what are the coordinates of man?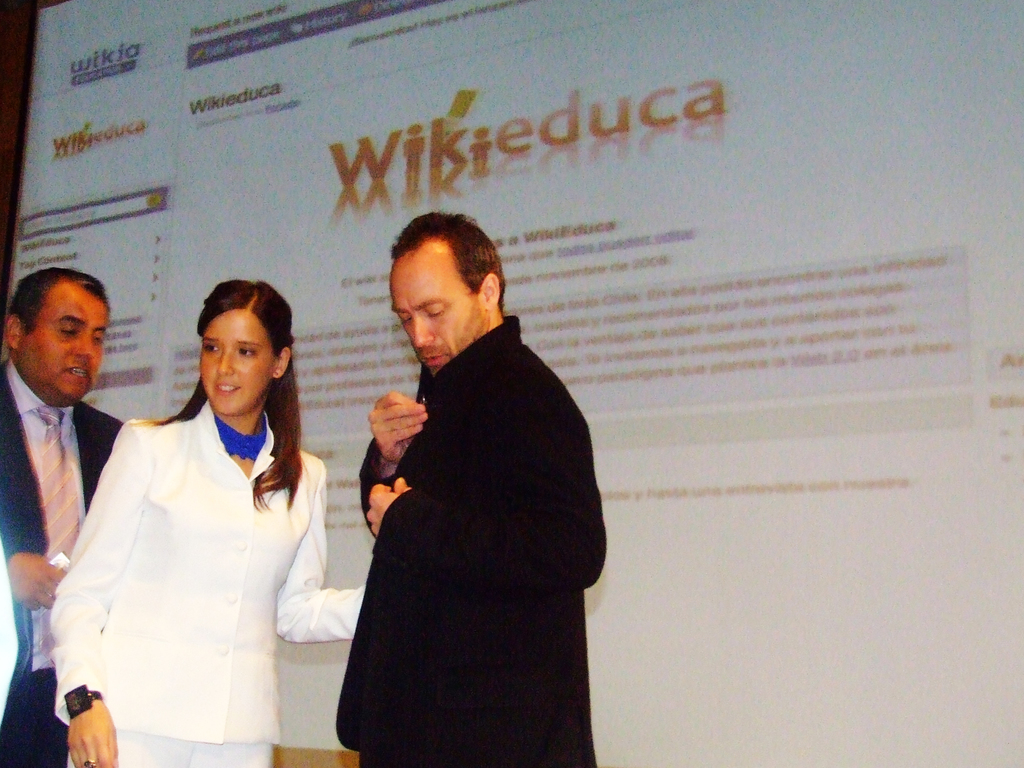
{"x1": 0, "y1": 266, "x2": 141, "y2": 767}.
